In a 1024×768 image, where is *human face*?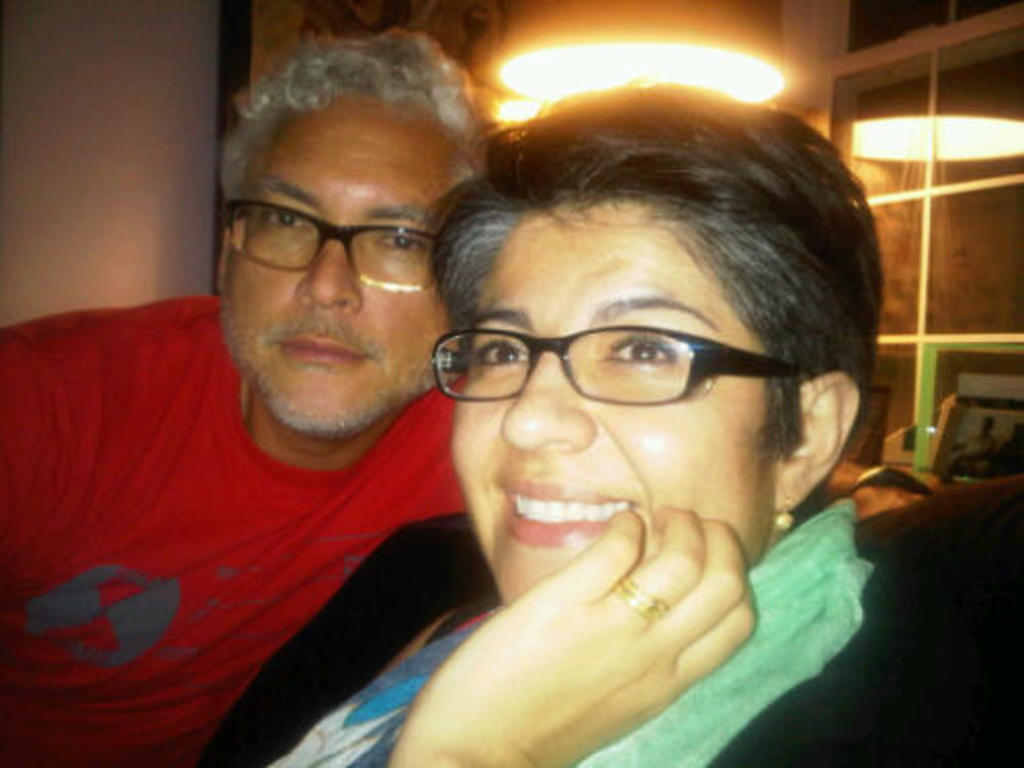
box=[444, 203, 772, 602].
